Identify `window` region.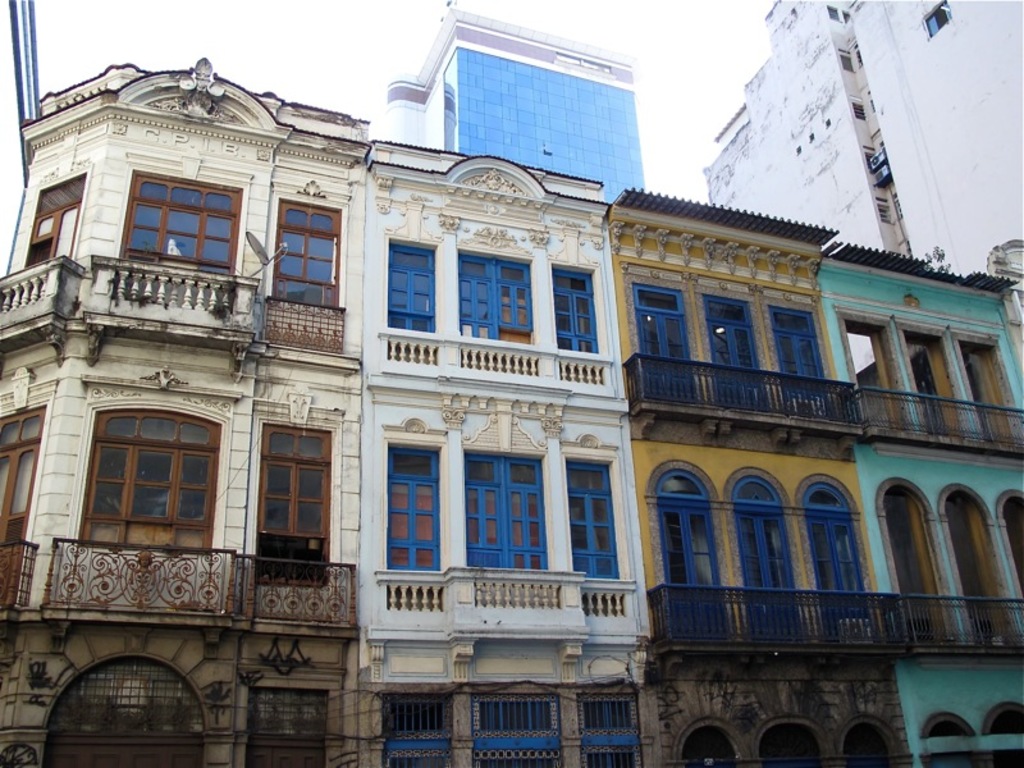
Region: [left=919, top=0, right=952, bottom=40].
